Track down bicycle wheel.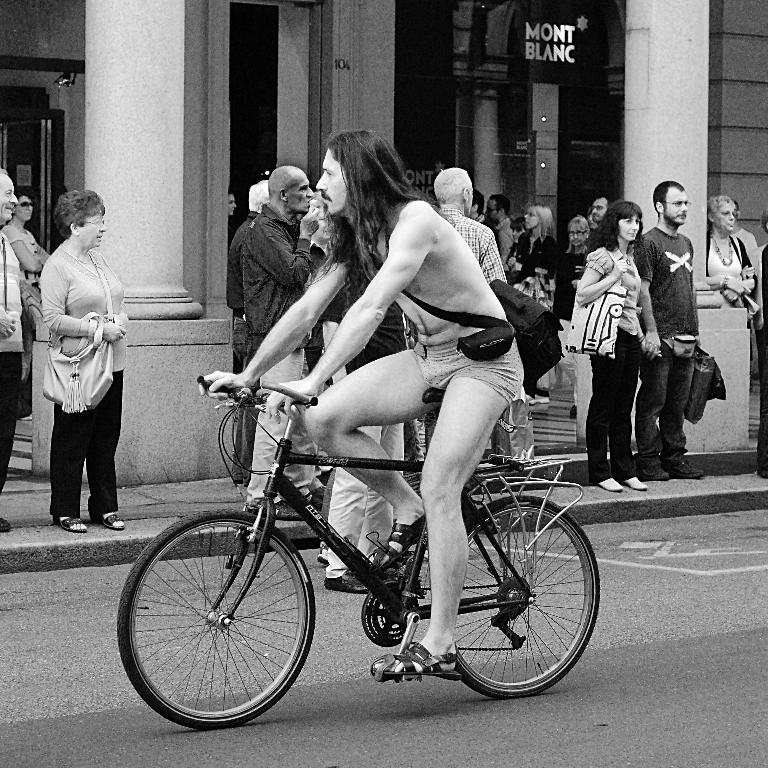
Tracked to rect(118, 509, 317, 732).
